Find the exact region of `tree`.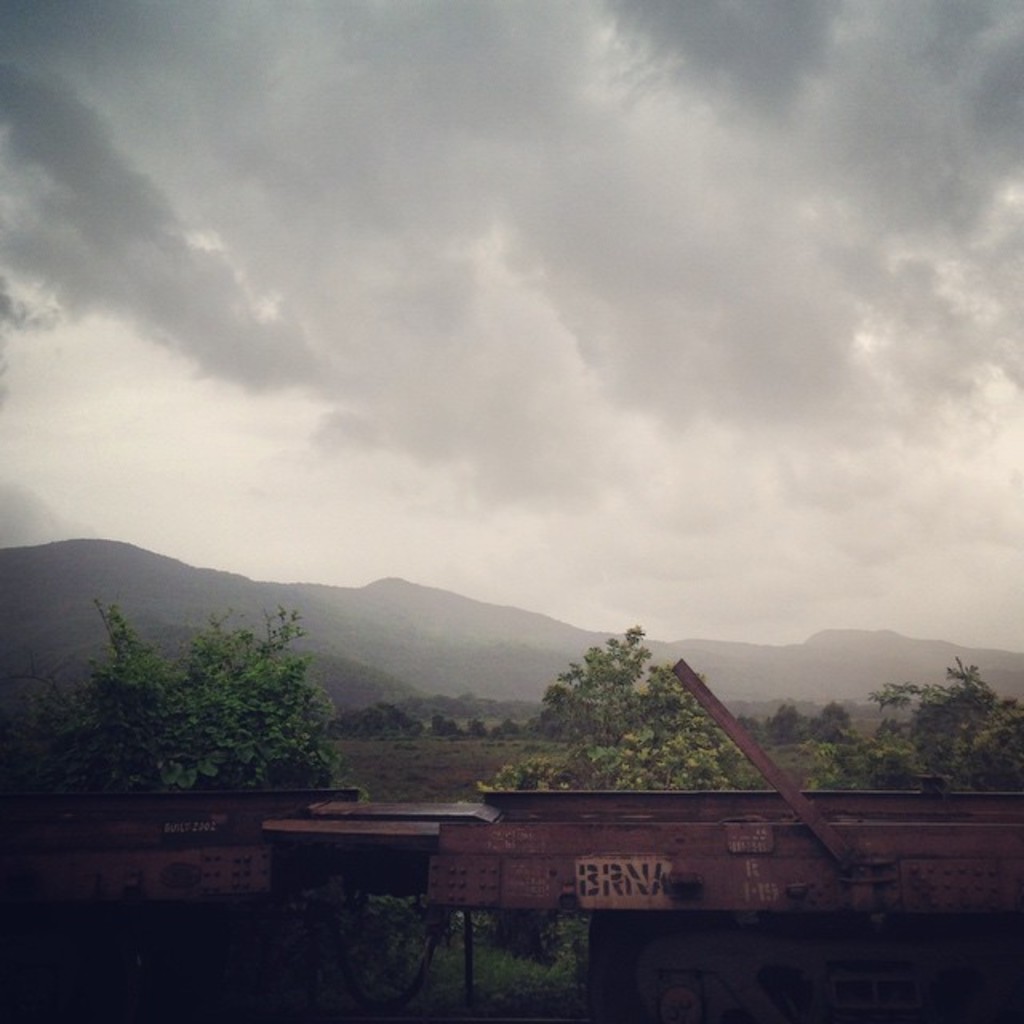
Exact region: <region>478, 624, 749, 794</region>.
